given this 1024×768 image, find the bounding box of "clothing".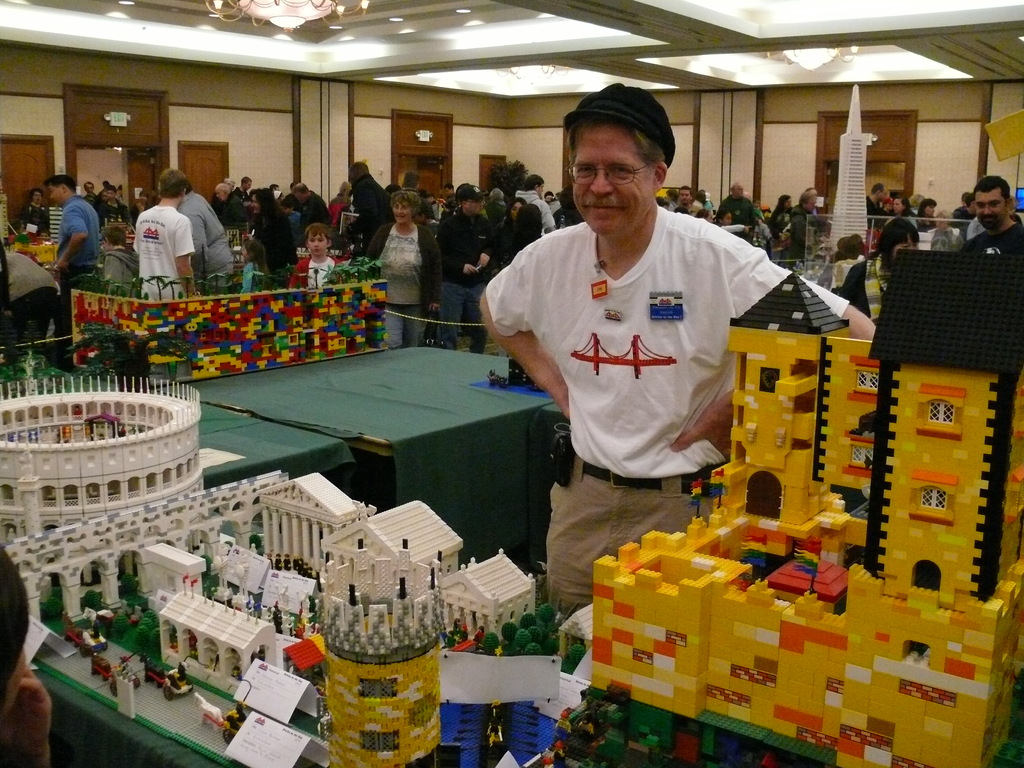
<region>25, 198, 57, 239</region>.
